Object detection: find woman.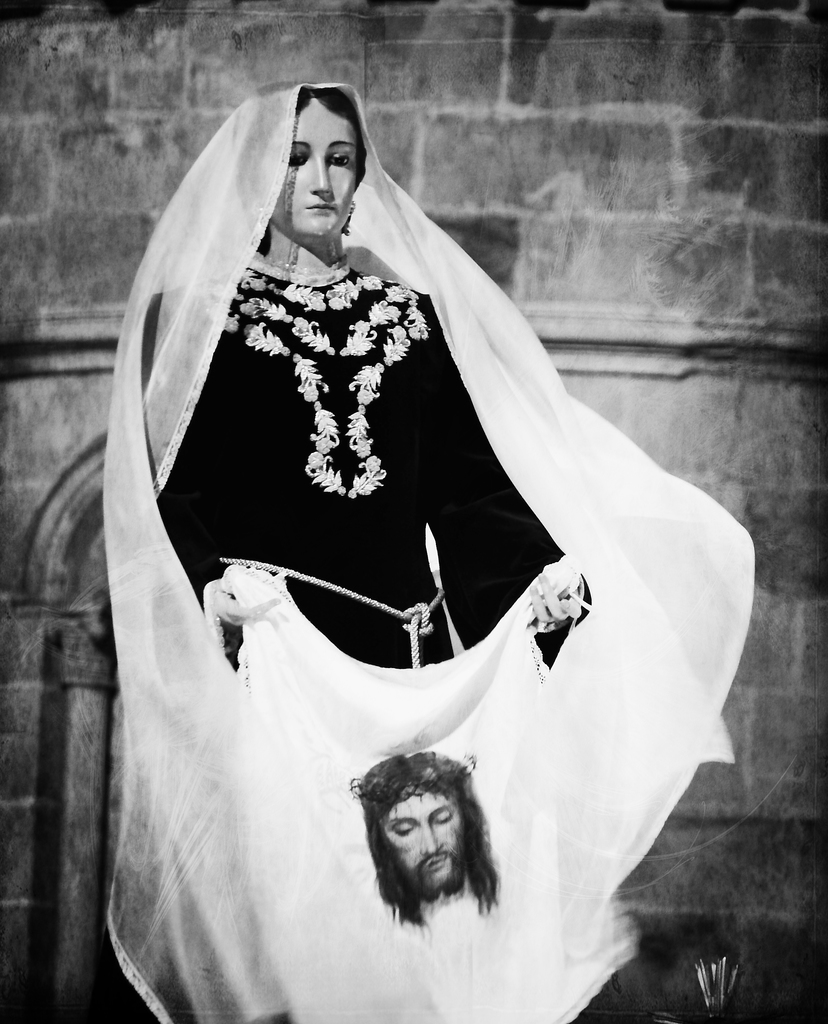
x1=133, y1=79, x2=615, y2=1023.
